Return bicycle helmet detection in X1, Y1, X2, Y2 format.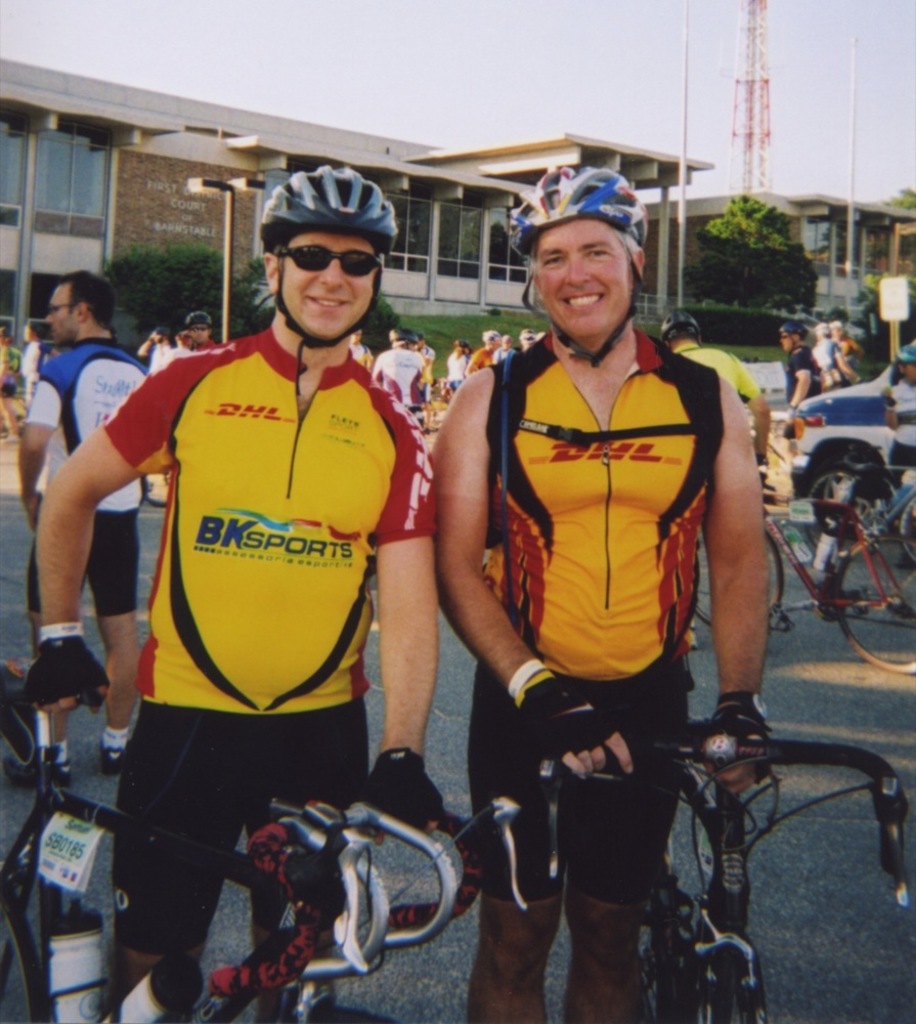
505, 159, 656, 260.
